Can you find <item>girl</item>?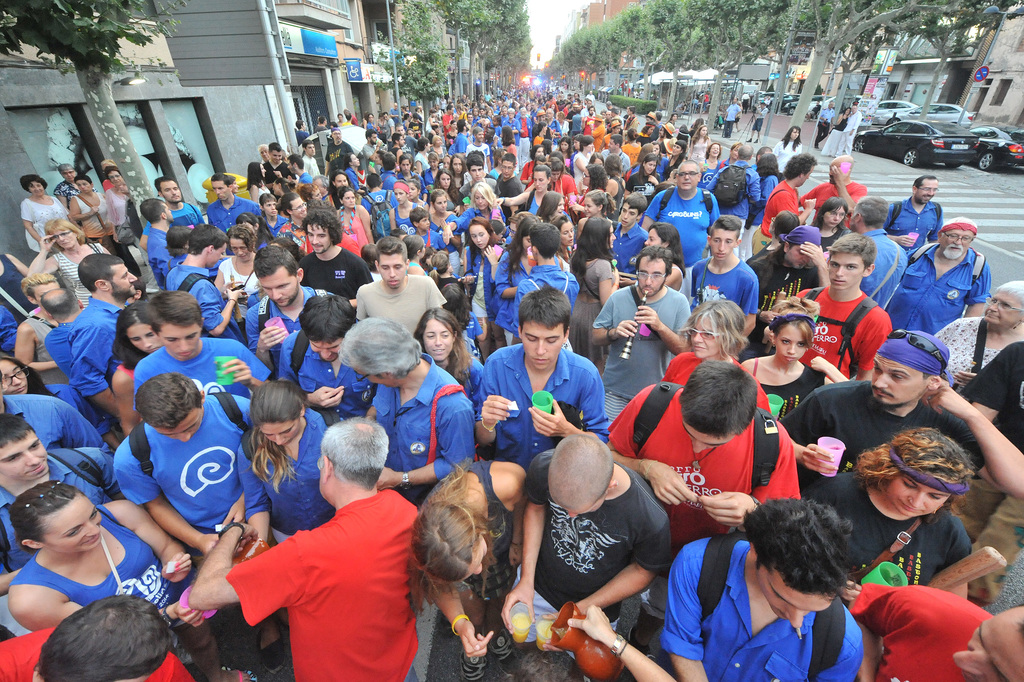
Yes, bounding box: select_region(578, 190, 618, 237).
